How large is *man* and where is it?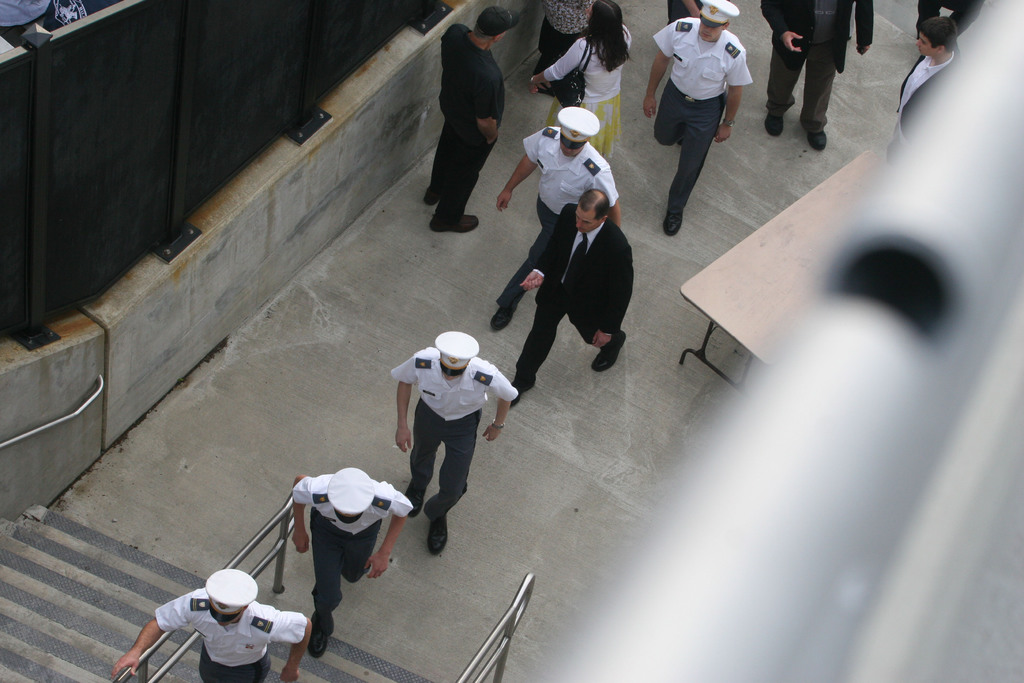
Bounding box: left=424, top=2, right=525, bottom=233.
